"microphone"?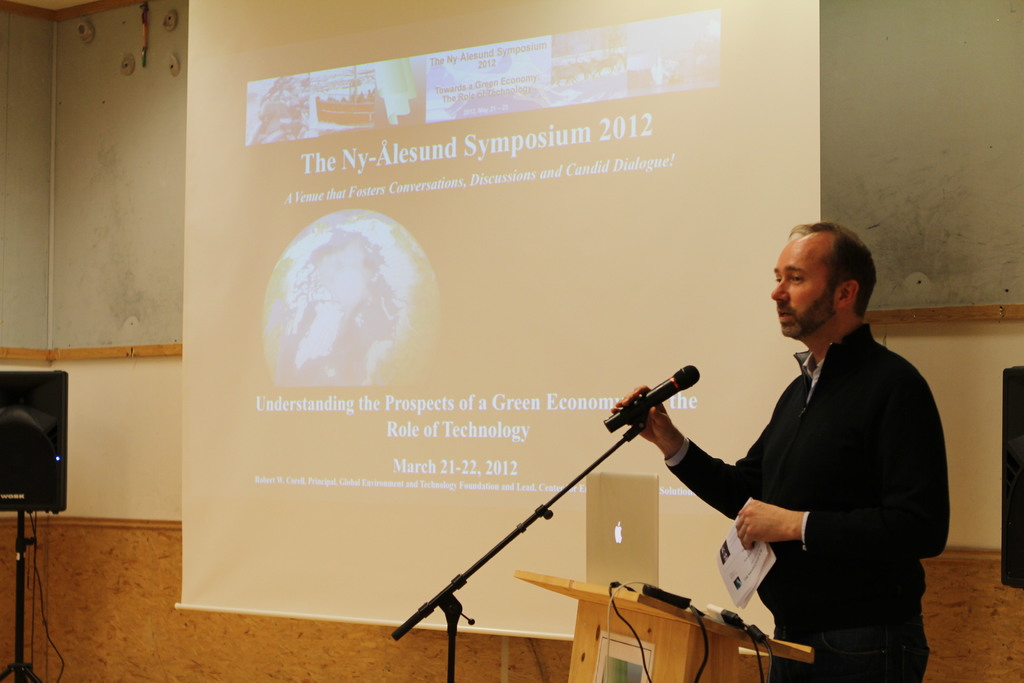
x1=597, y1=382, x2=717, y2=456
